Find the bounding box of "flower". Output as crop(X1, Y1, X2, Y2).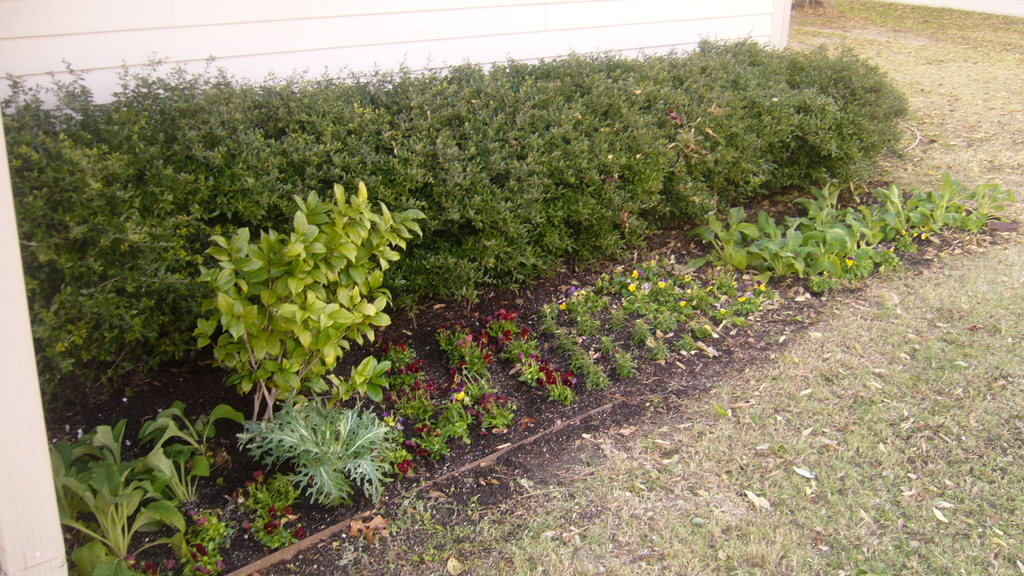
crop(193, 550, 198, 559).
